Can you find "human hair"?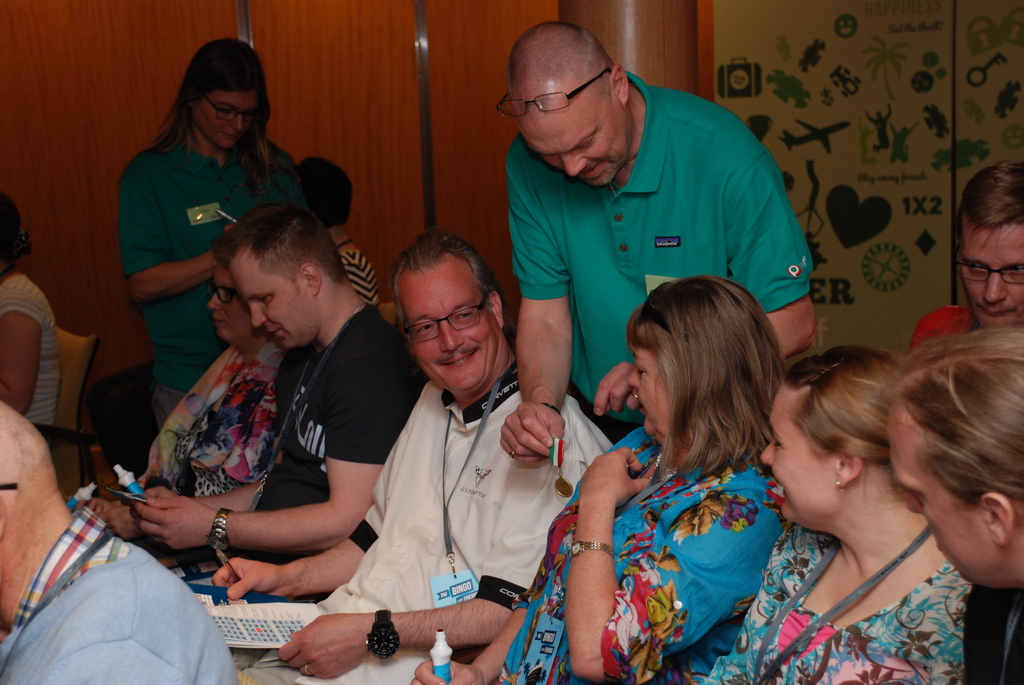
Yes, bounding box: locate(293, 155, 353, 221).
